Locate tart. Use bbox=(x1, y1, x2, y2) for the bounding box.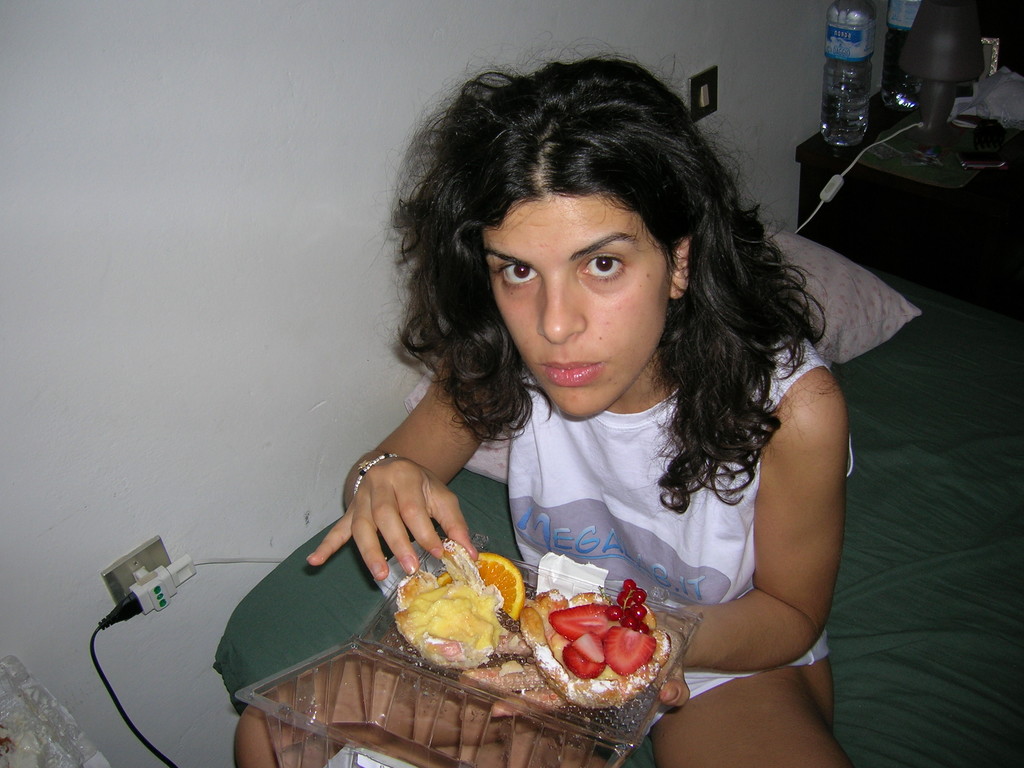
bbox=(508, 596, 666, 725).
